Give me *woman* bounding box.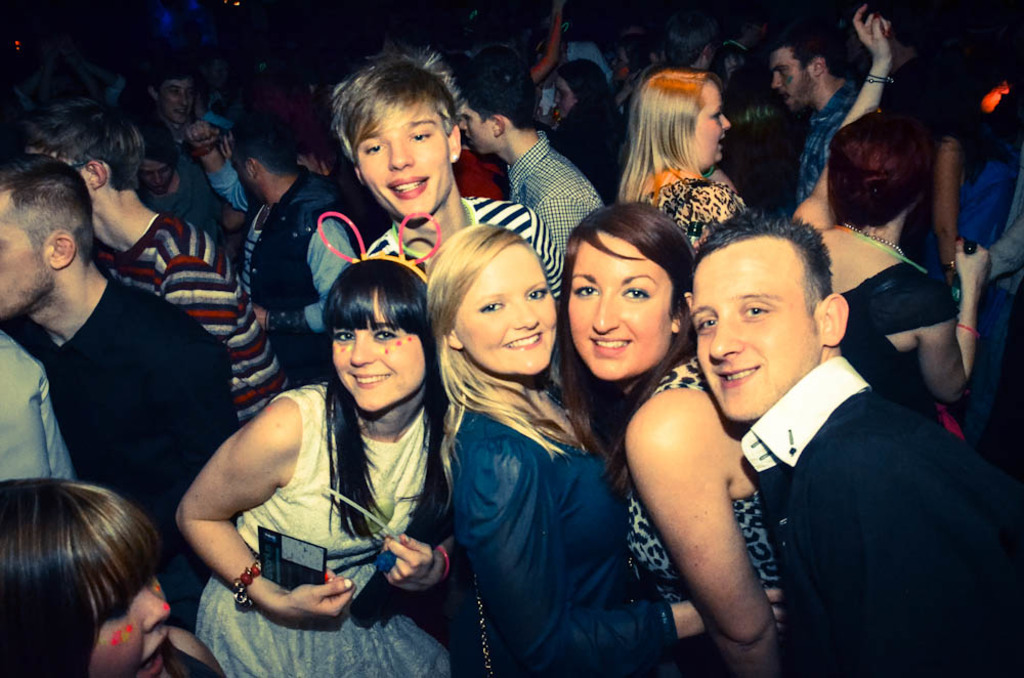
[0, 477, 223, 677].
